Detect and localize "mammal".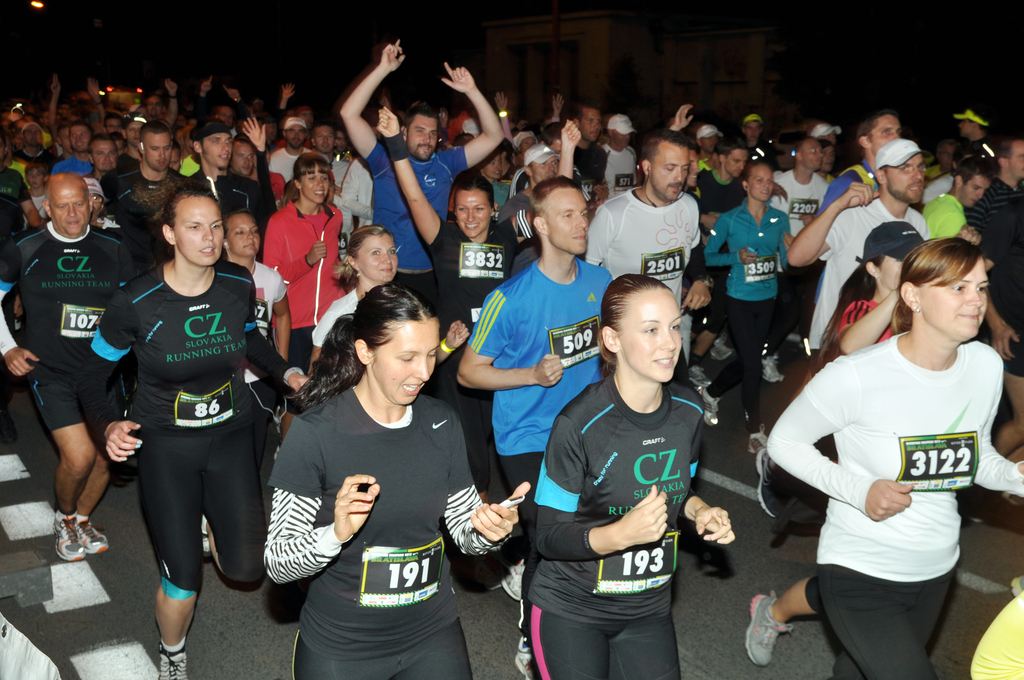
Localized at x1=263 y1=155 x2=353 y2=403.
